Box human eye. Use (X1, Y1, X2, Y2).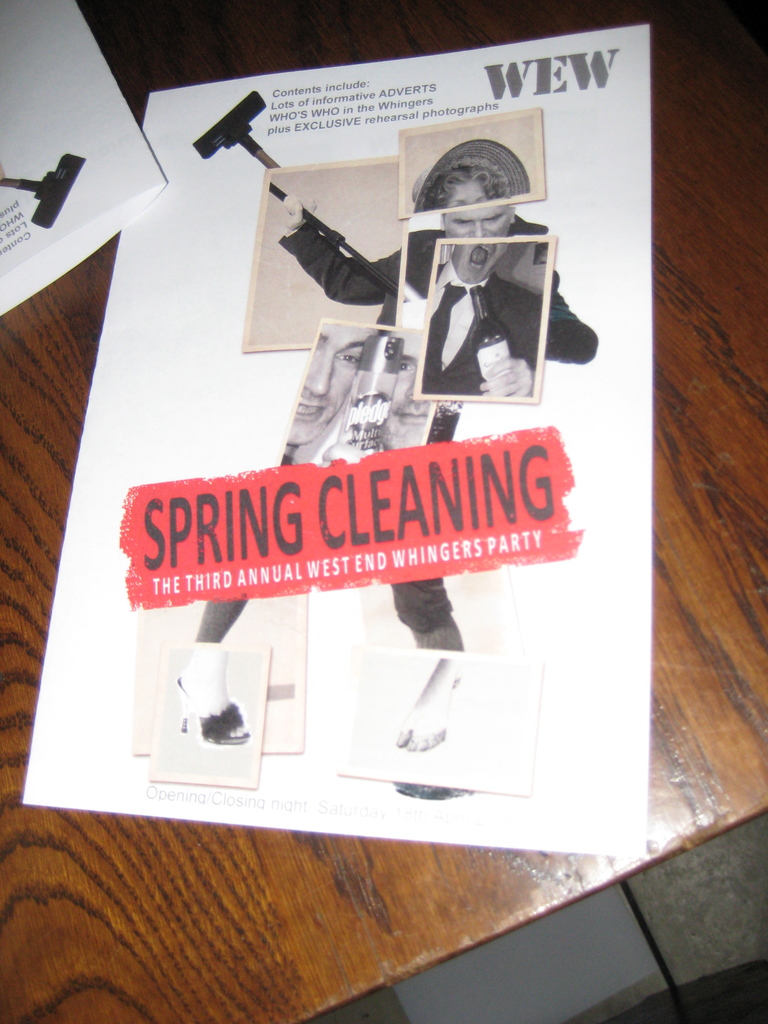
(450, 219, 473, 226).
